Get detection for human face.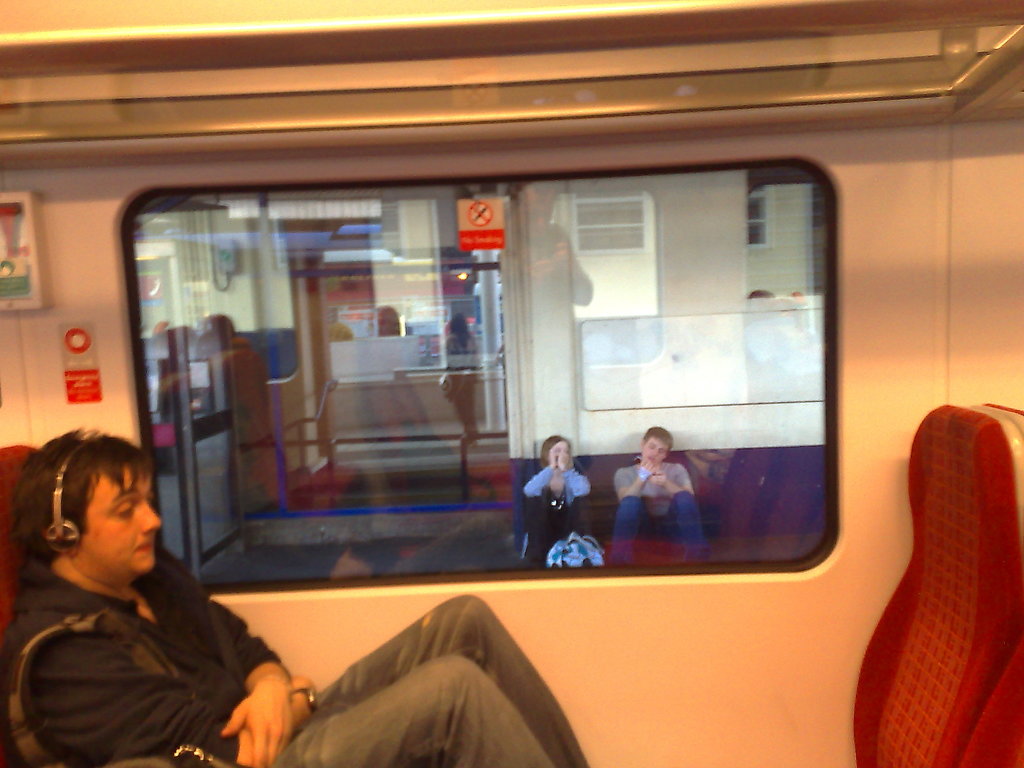
Detection: 646,434,674,462.
